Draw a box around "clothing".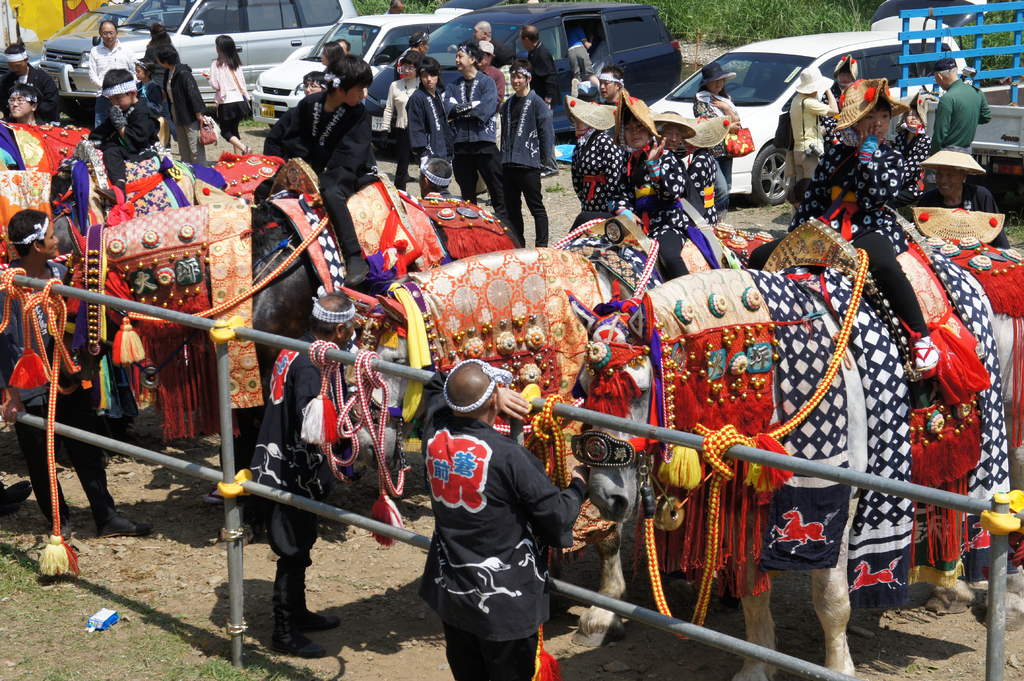
pyautogui.locateOnScreen(645, 138, 729, 225).
